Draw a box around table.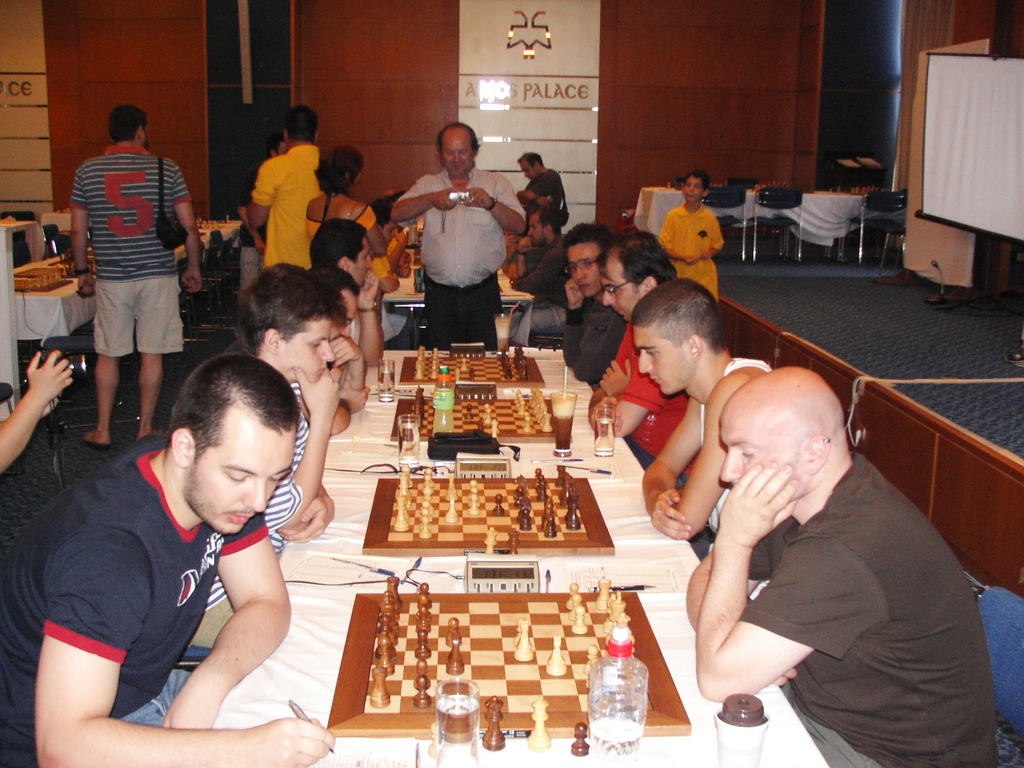
box=[16, 214, 246, 342].
